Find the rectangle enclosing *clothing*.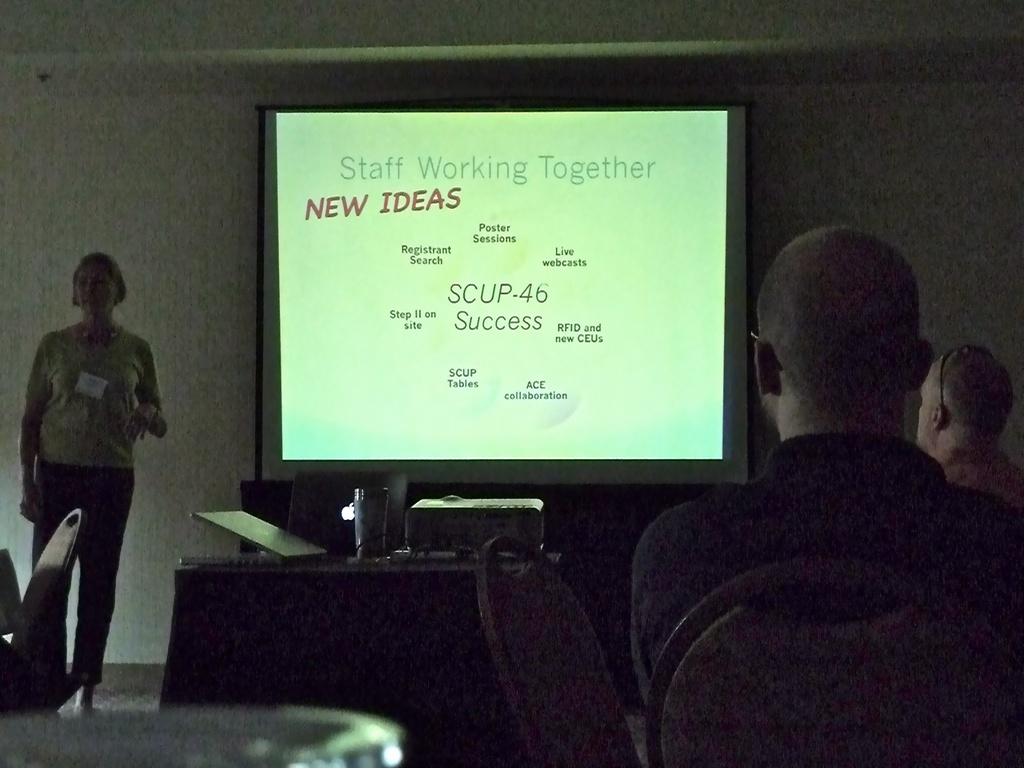
(left=643, top=446, right=999, bottom=653).
